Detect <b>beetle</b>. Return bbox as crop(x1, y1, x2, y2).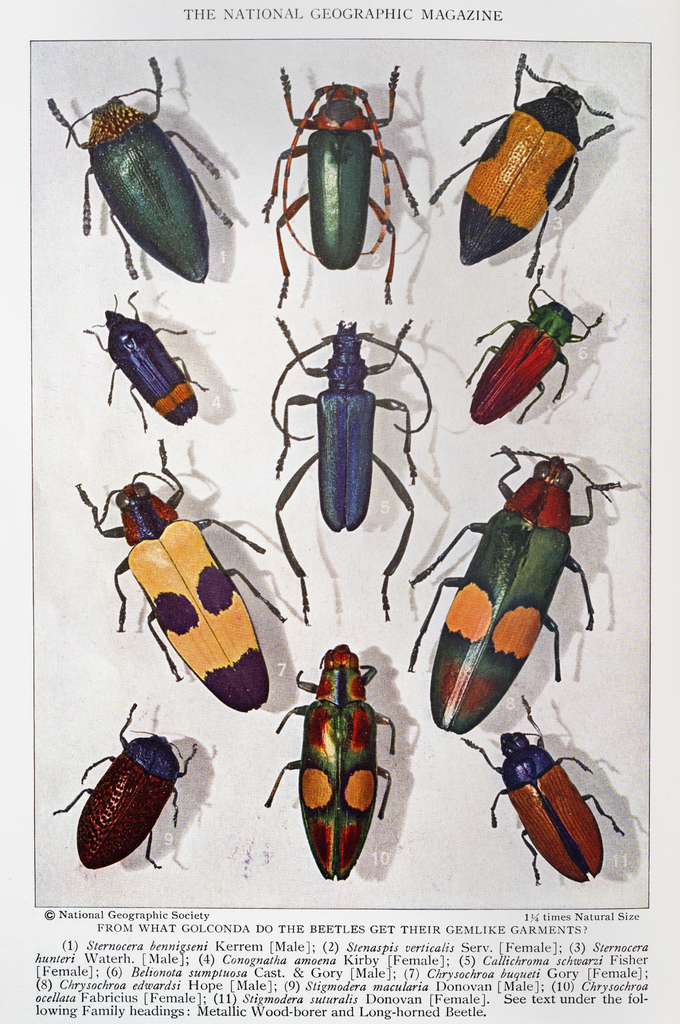
crop(448, 685, 626, 893).
